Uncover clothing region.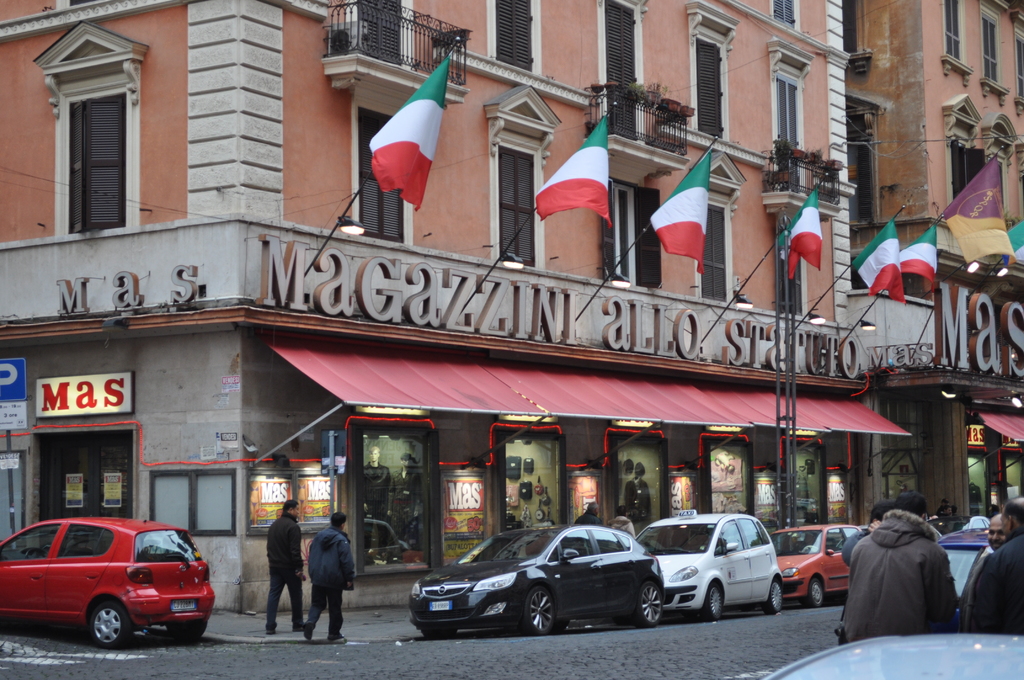
Uncovered: region(856, 508, 972, 654).
